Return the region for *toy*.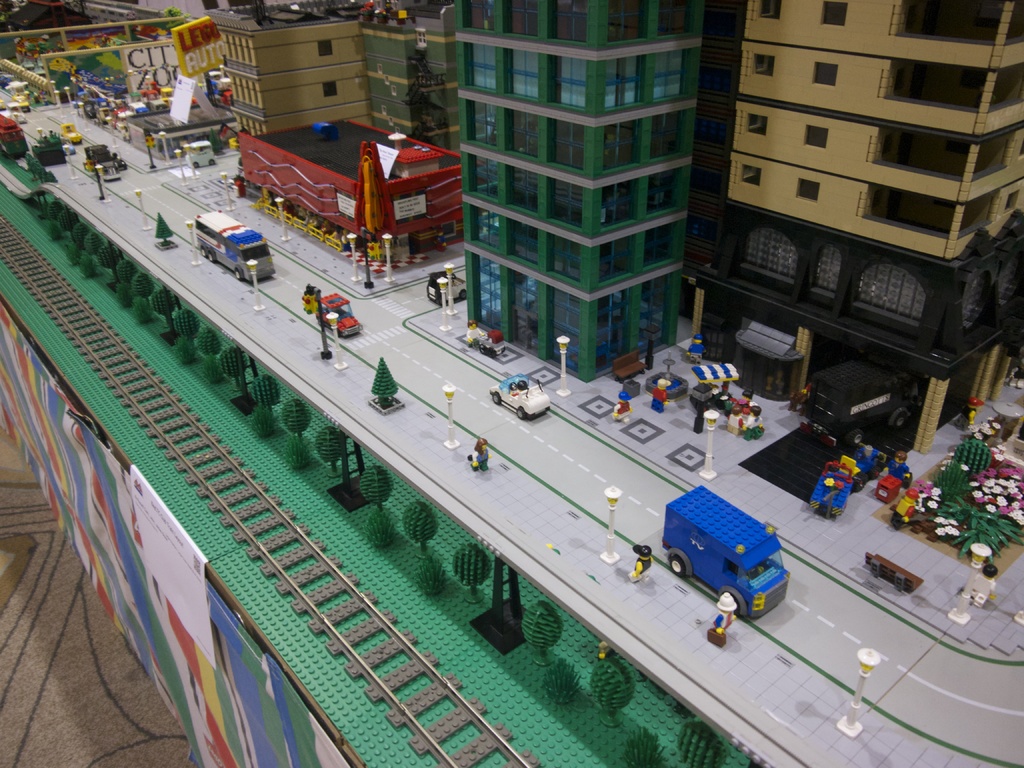
(472, 318, 507, 355).
